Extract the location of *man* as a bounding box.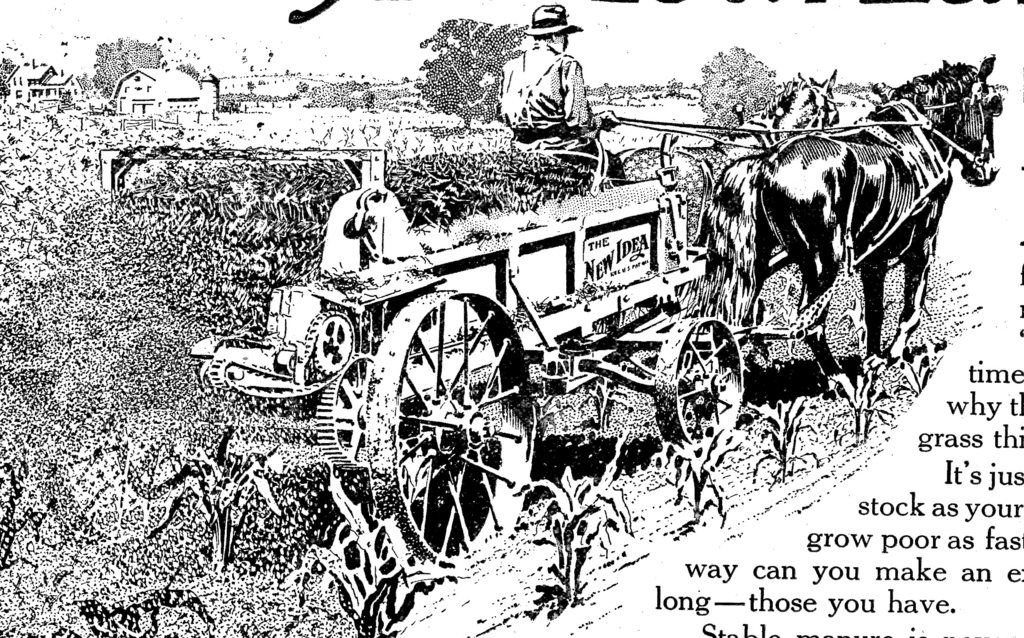
select_region(504, 12, 620, 179).
